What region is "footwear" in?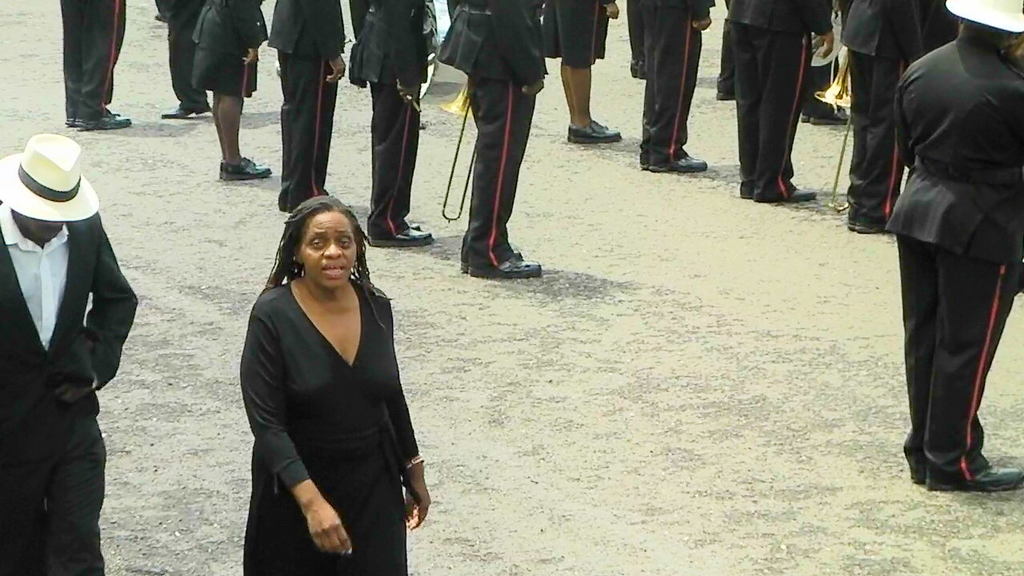
rect(405, 214, 426, 232).
